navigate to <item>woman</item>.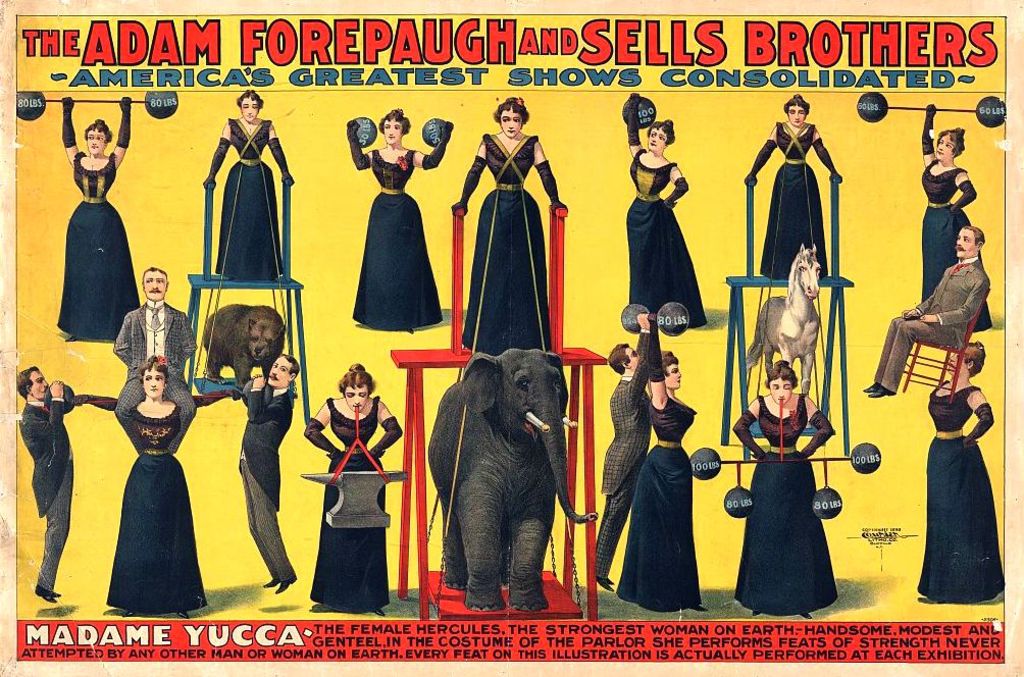
Navigation target: bbox=(914, 98, 993, 329).
